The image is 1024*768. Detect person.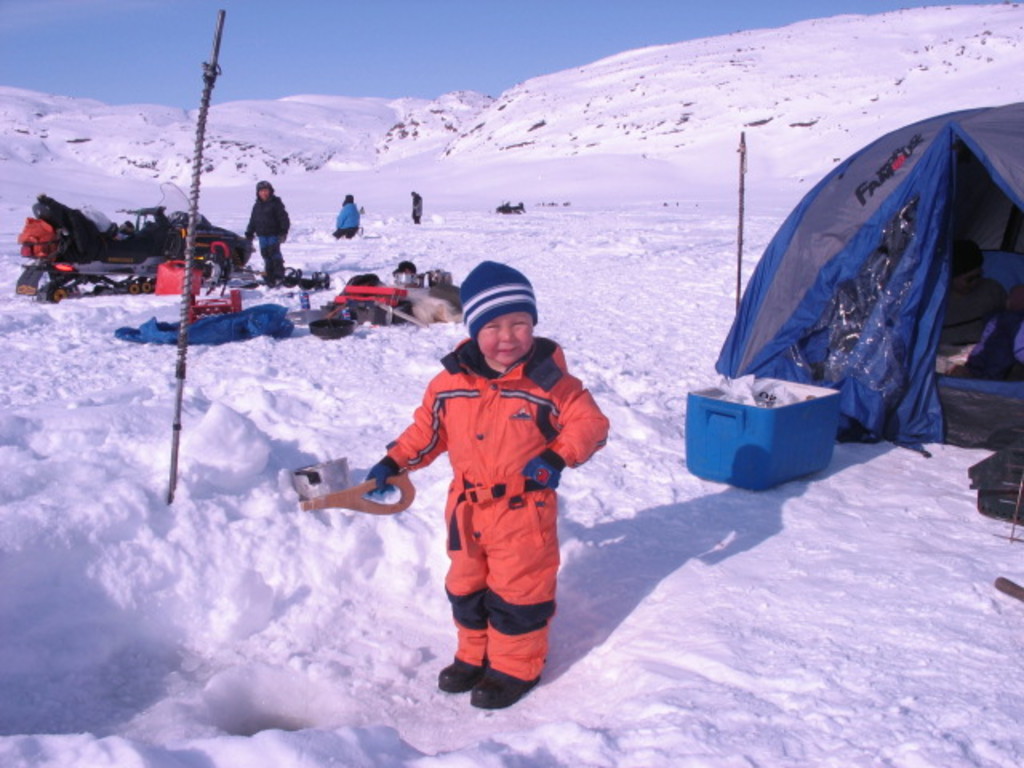
Detection: bbox=[248, 181, 291, 278].
